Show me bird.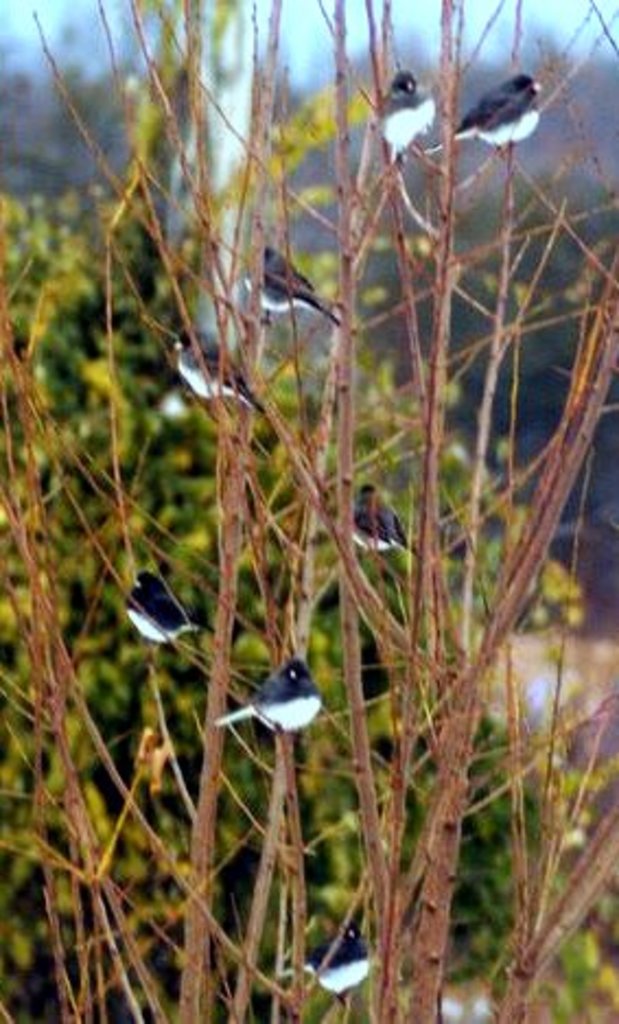
bird is here: <bbox>444, 68, 540, 160</bbox>.
